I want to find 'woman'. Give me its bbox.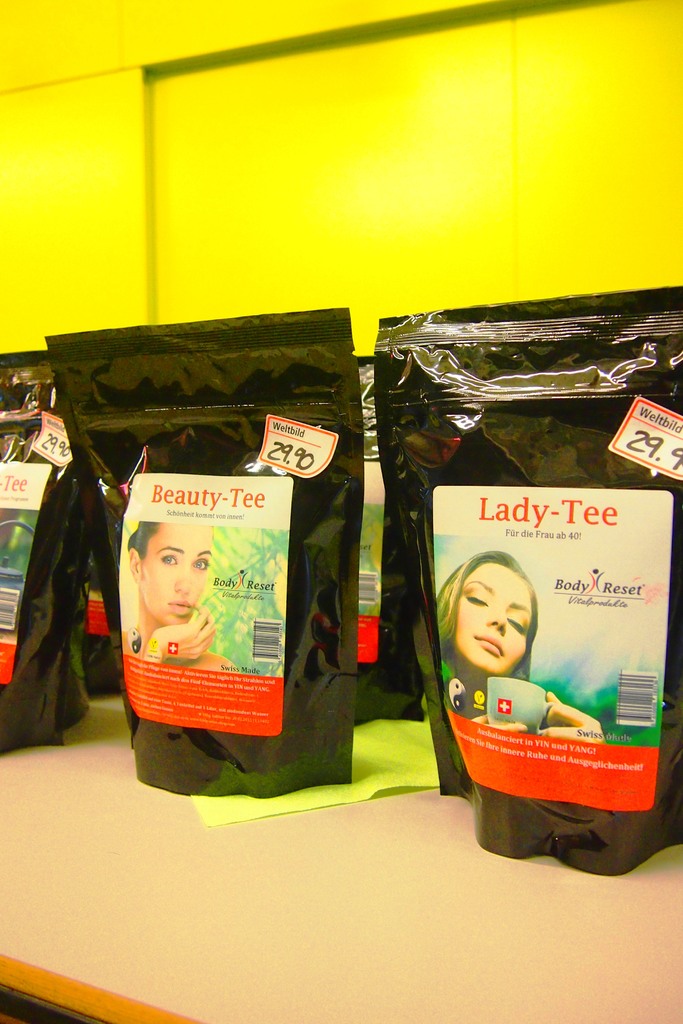
(x1=124, y1=518, x2=236, y2=668).
